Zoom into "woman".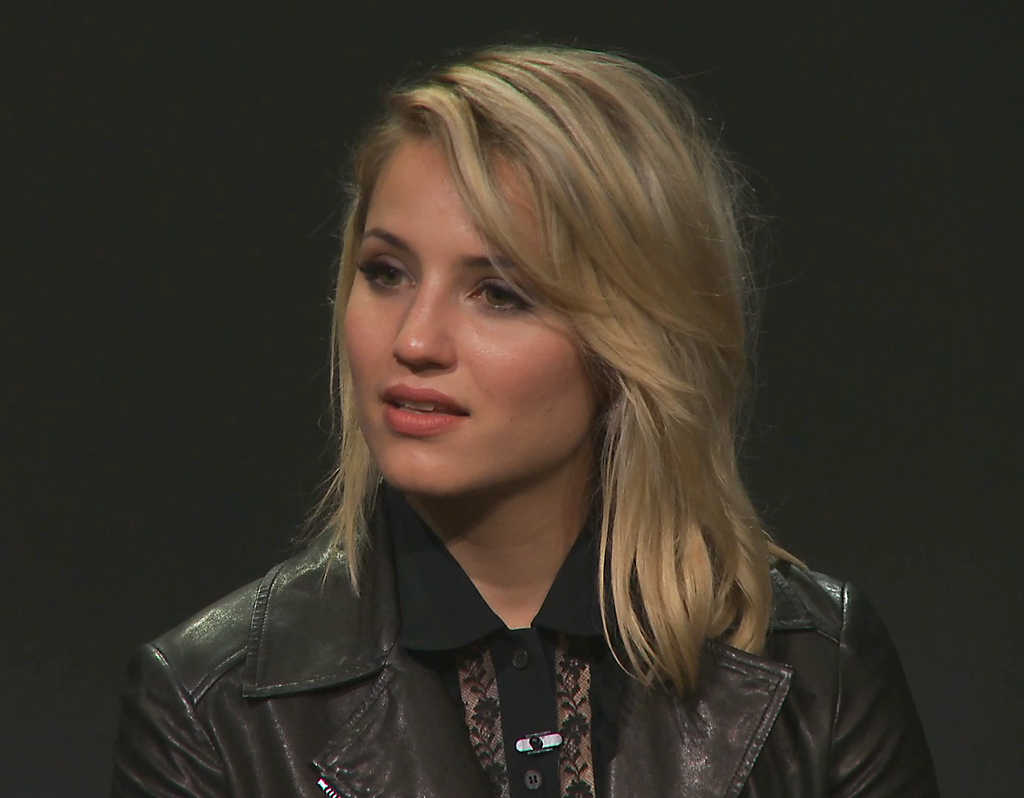
Zoom target: (115,34,897,797).
